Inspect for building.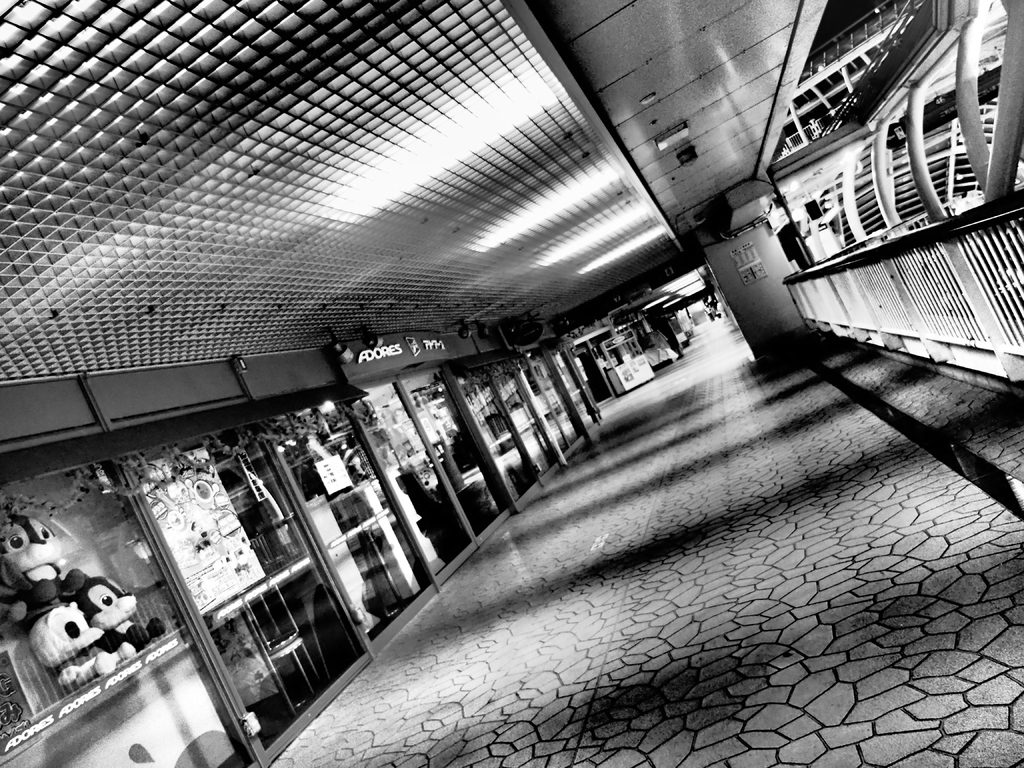
Inspection: bbox=[0, 0, 1023, 767].
